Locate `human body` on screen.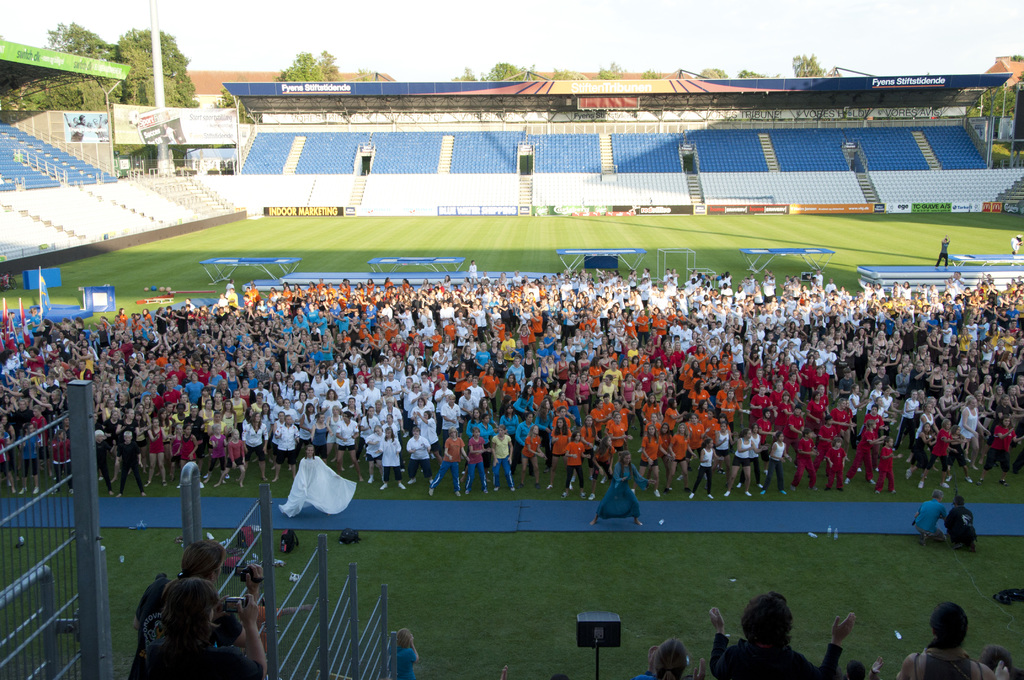
On screen at [left=405, top=290, right=413, bottom=309].
